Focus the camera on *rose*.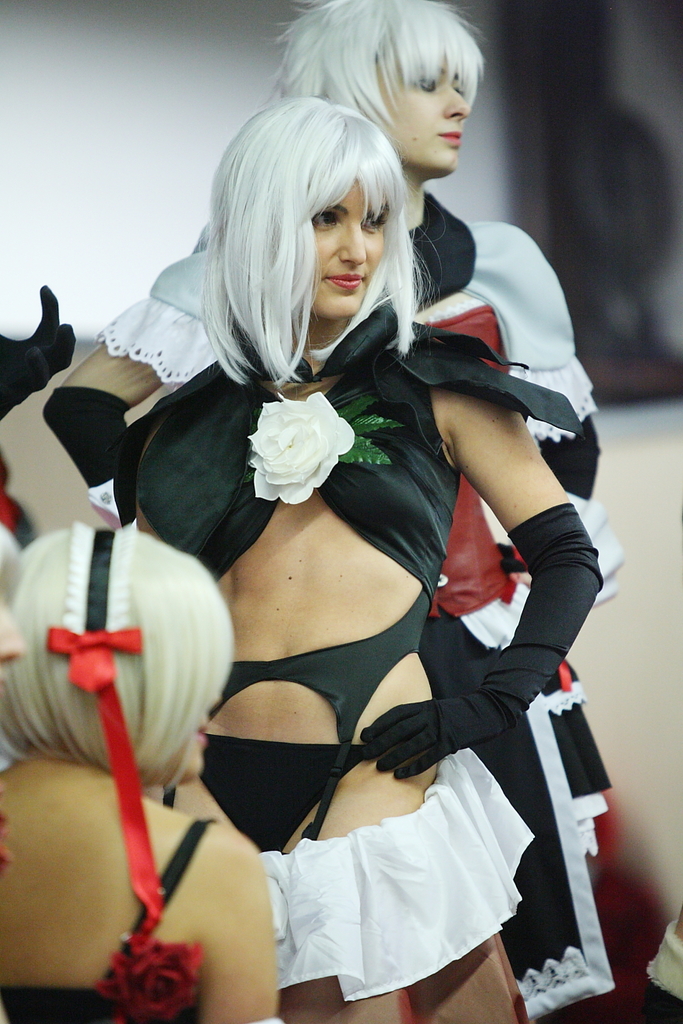
Focus region: [243,389,354,505].
